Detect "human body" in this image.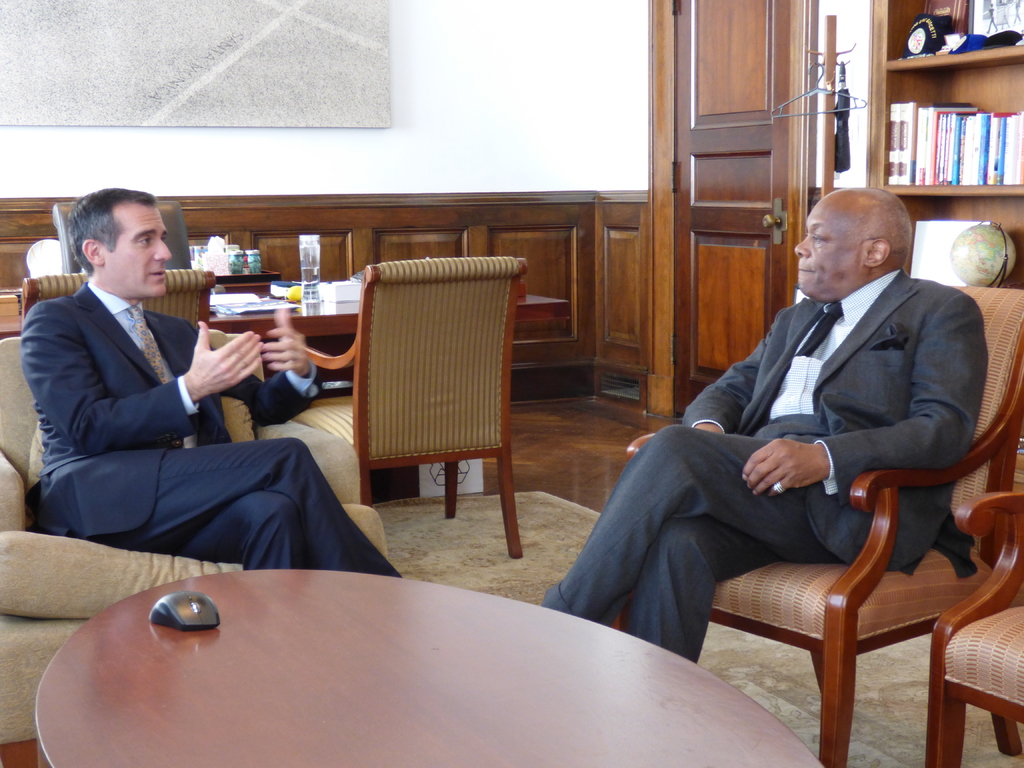
Detection: [542,192,990,664].
